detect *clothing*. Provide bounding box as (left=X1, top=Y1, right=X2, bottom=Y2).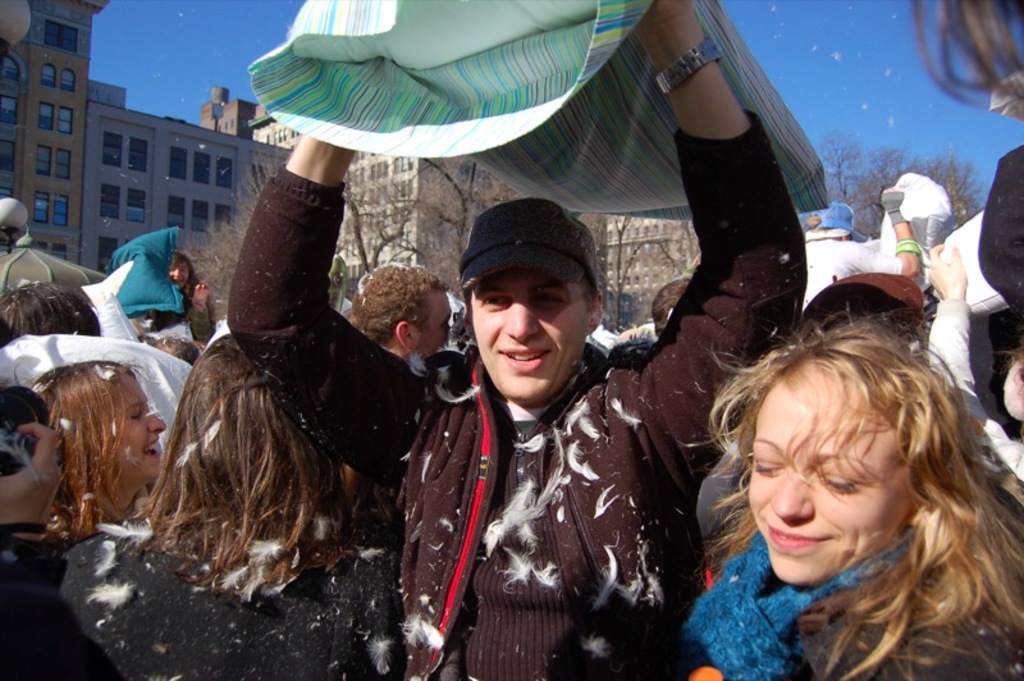
(left=977, top=141, right=1023, bottom=314).
